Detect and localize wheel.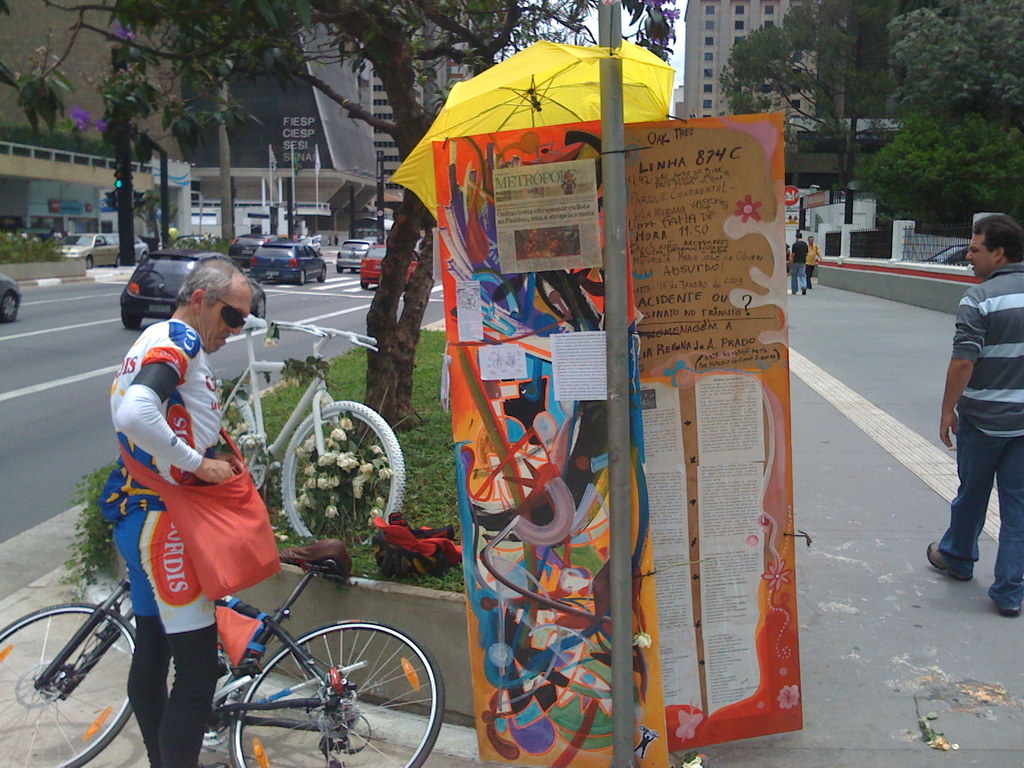
Localized at bbox=[228, 431, 276, 490].
